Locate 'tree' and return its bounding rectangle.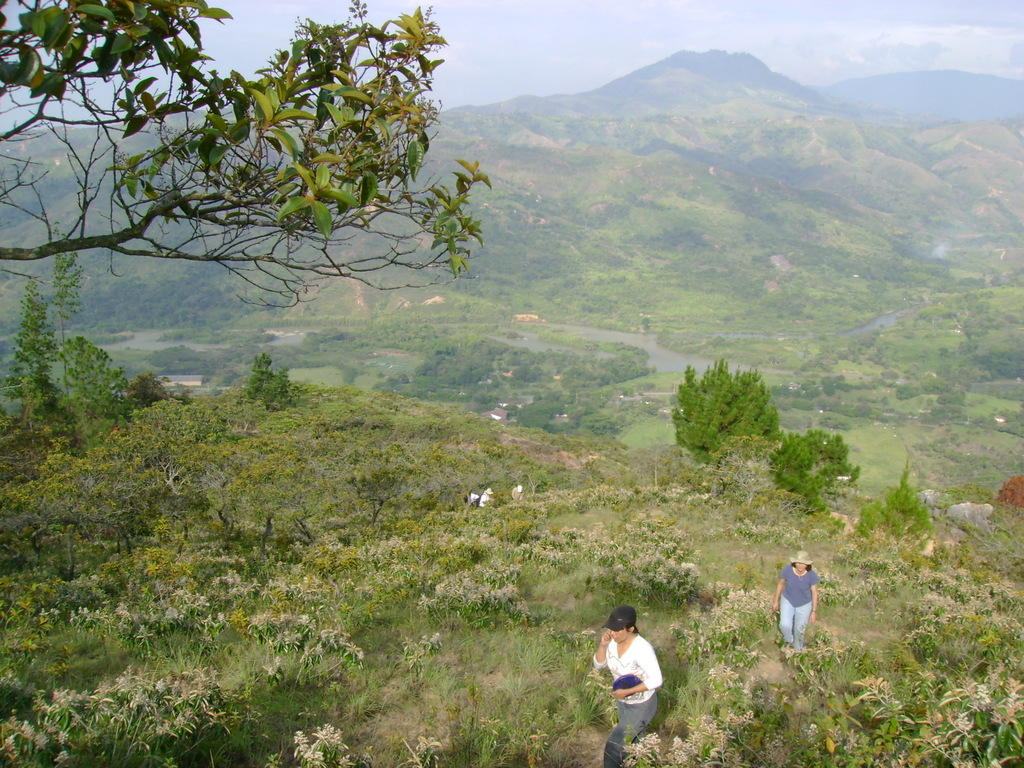
detection(241, 354, 295, 410).
